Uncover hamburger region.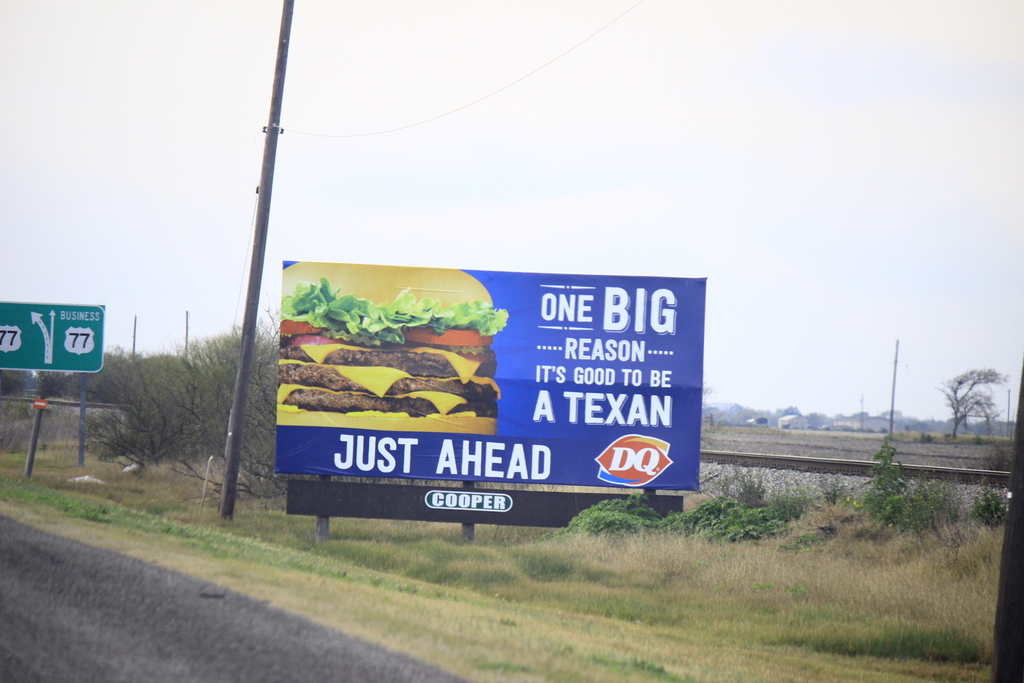
Uncovered: 388,305,492,425.
